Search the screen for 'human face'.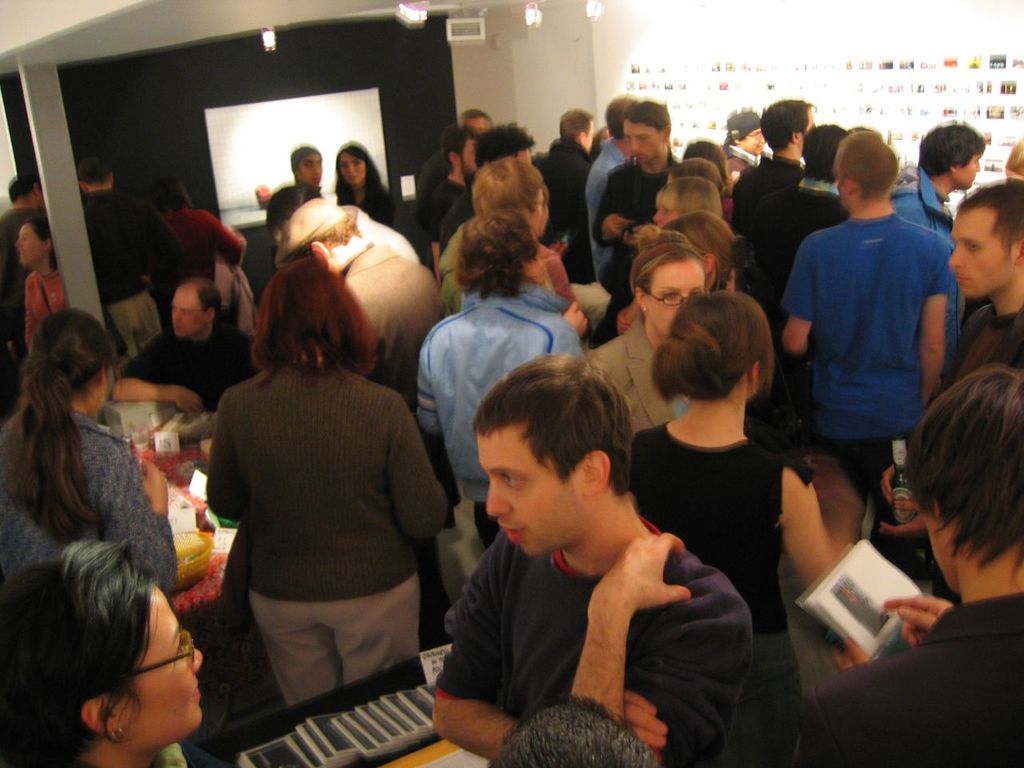
Found at x1=141, y1=592, x2=199, y2=732.
